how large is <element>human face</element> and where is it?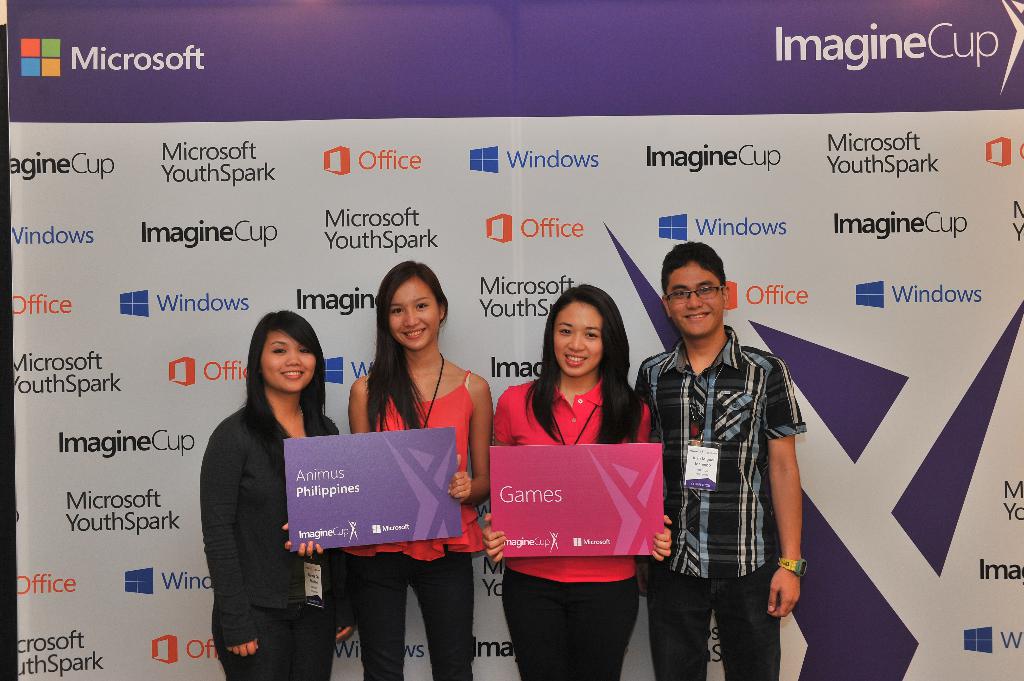
Bounding box: Rect(260, 332, 315, 397).
